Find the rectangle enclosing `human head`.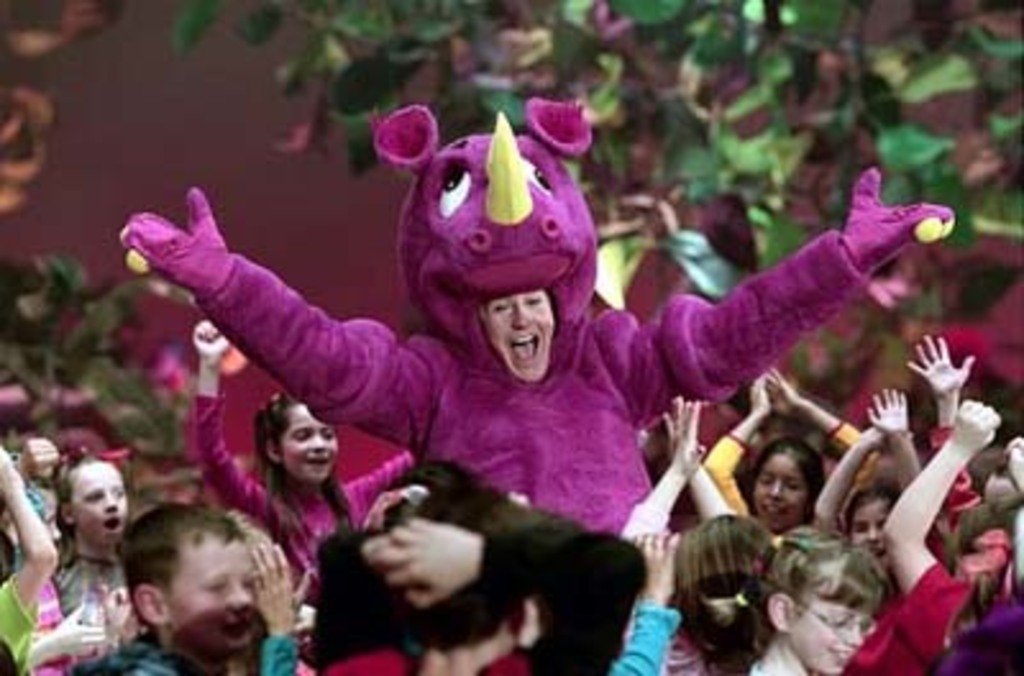
100 504 287 656.
